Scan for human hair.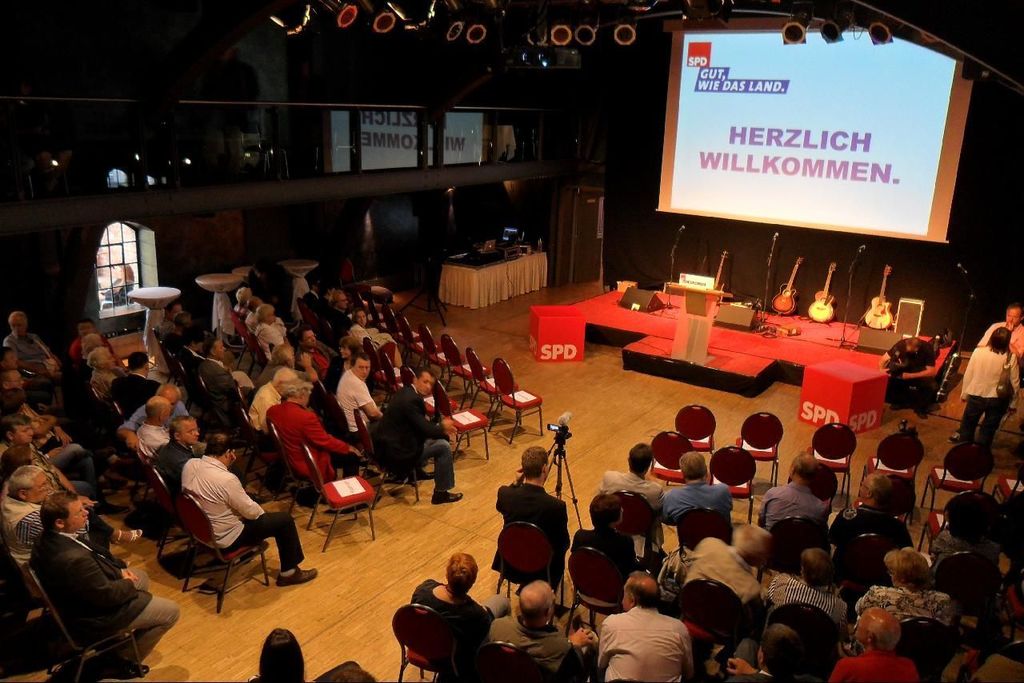
Scan result: <bbox>760, 621, 800, 679</bbox>.
